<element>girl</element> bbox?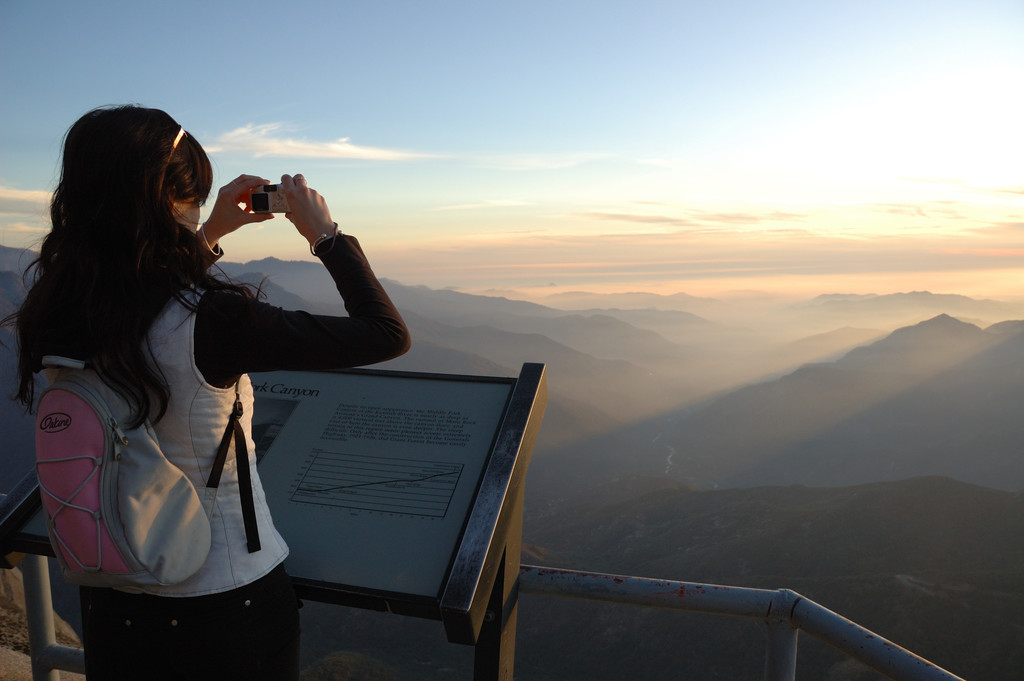
{"x1": 16, "y1": 91, "x2": 413, "y2": 680}
